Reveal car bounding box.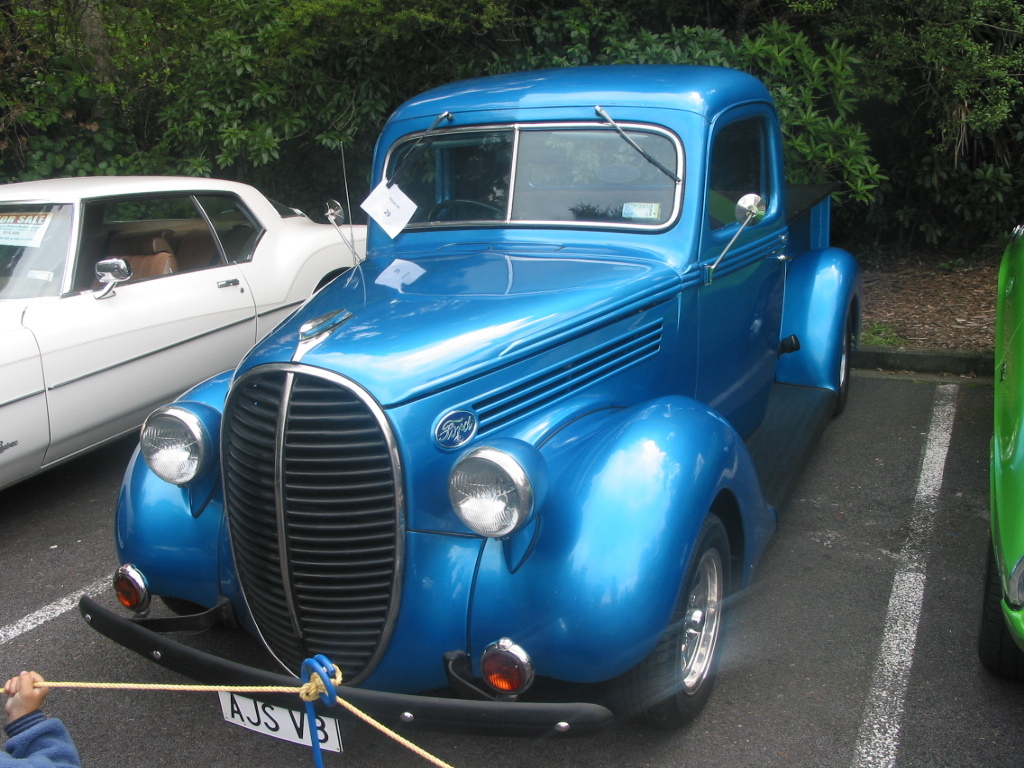
Revealed: <box>0,175,366,494</box>.
